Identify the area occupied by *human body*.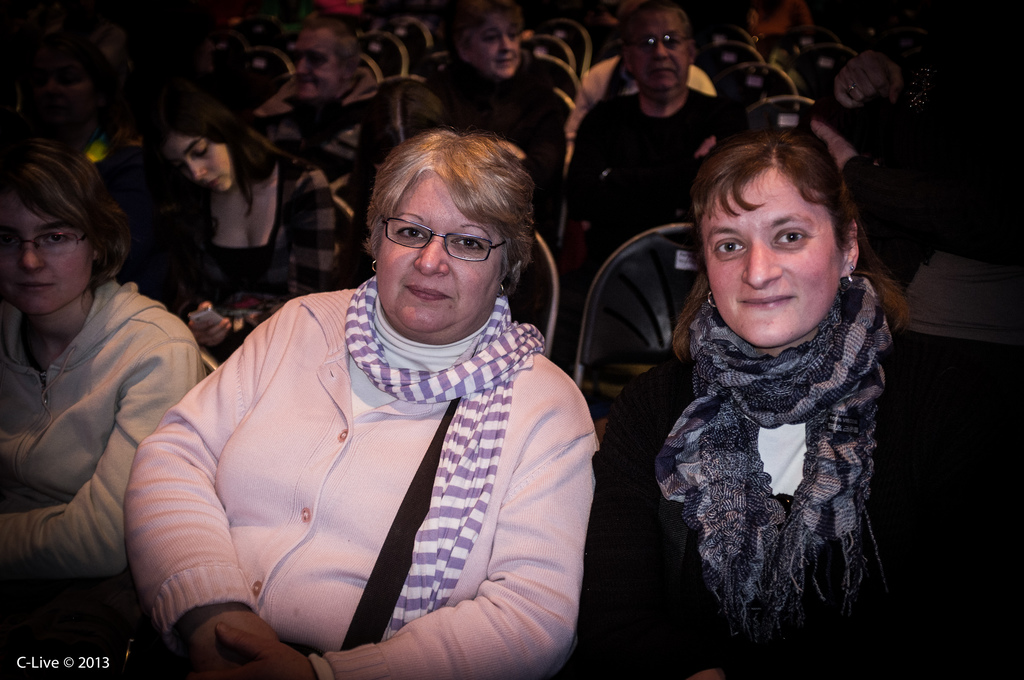
Area: select_region(270, 33, 429, 280).
